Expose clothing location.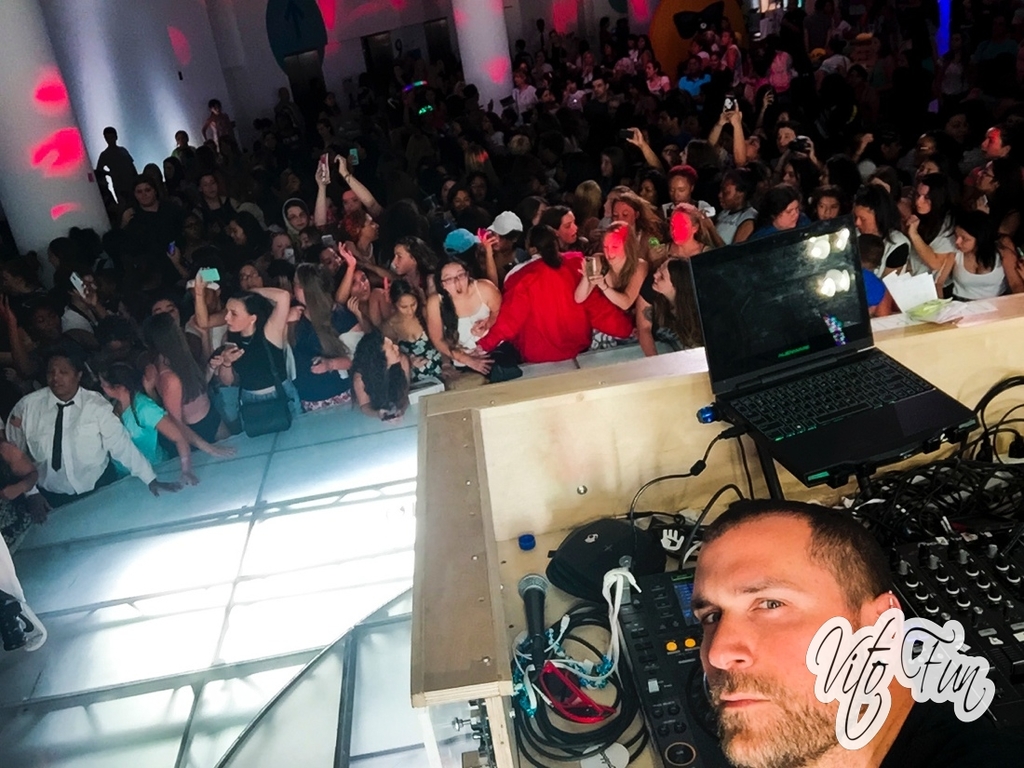
Exposed at 945:254:1003:303.
